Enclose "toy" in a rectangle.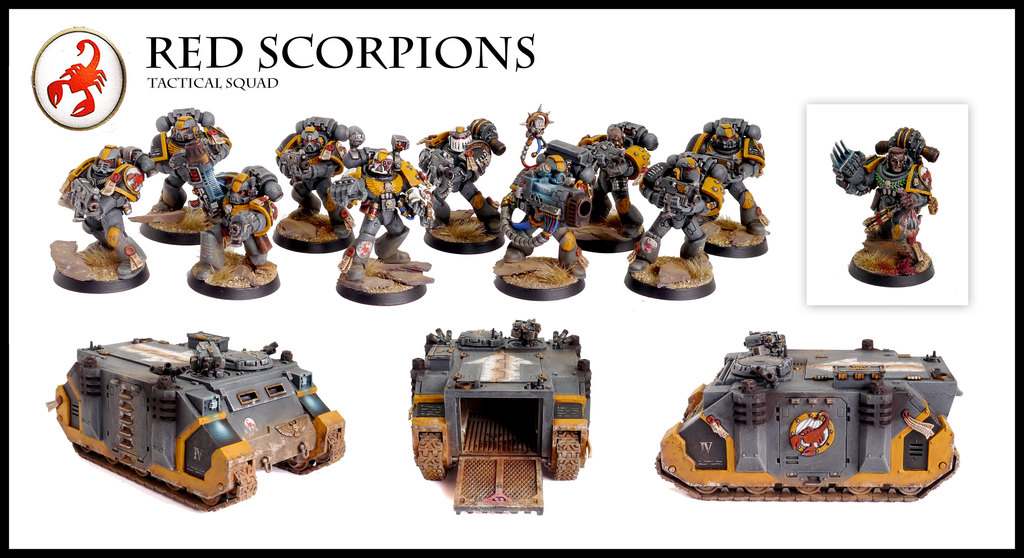
{"left": 836, "top": 117, "right": 946, "bottom": 279}.
